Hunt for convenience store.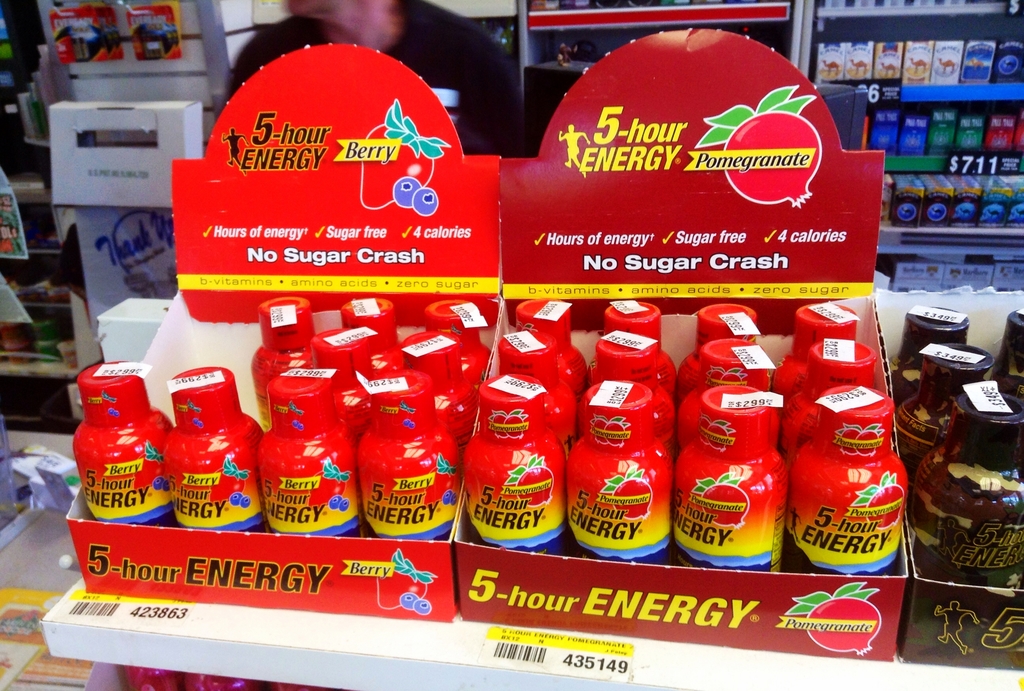
Hunted down at region(0, 0, 1023, 690).
